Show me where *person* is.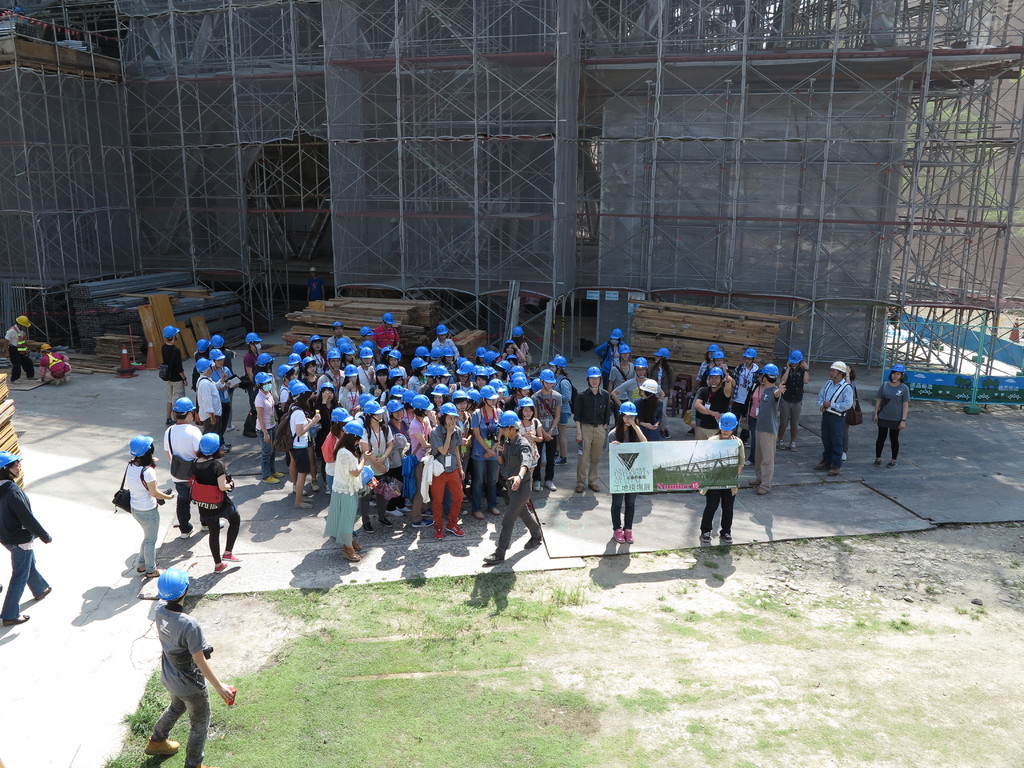
*person* is at x1=700 y1=413 x2=745 y2=542.
